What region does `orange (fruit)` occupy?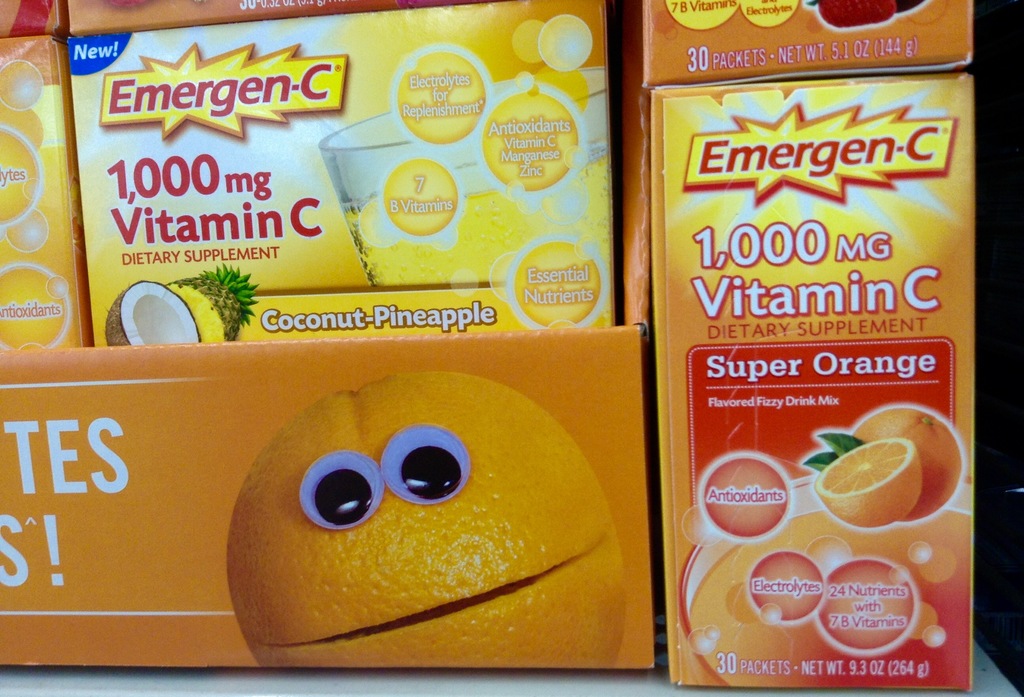
{"left": 221, "top": 348, "right": 625, "bottom": 641}.
